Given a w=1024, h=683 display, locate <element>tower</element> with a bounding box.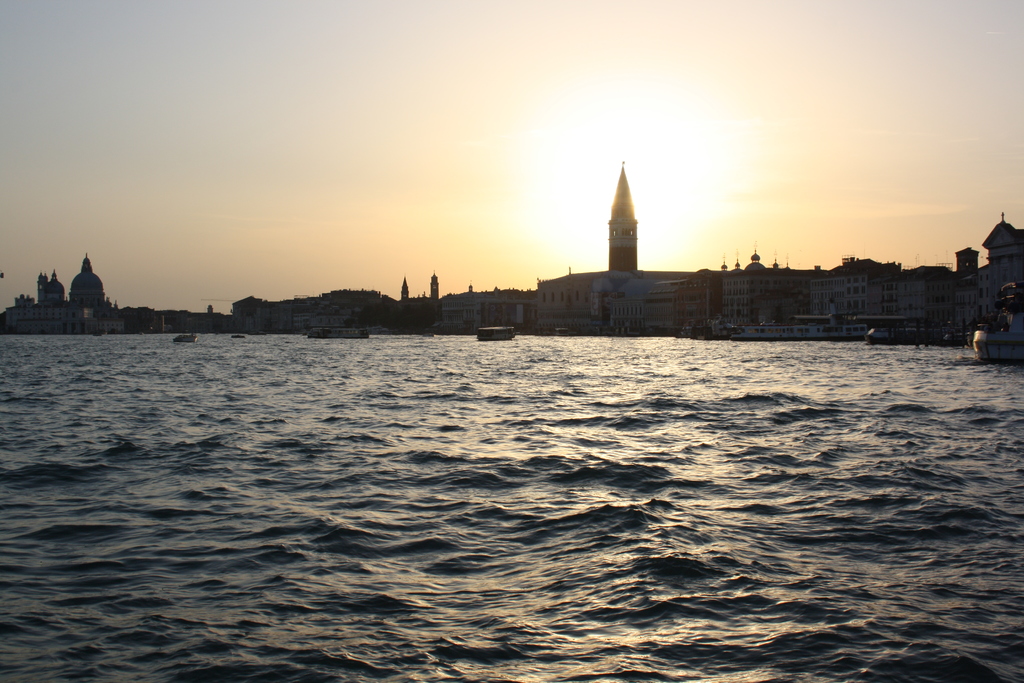
Located: region(607, 160, 638, 274).
